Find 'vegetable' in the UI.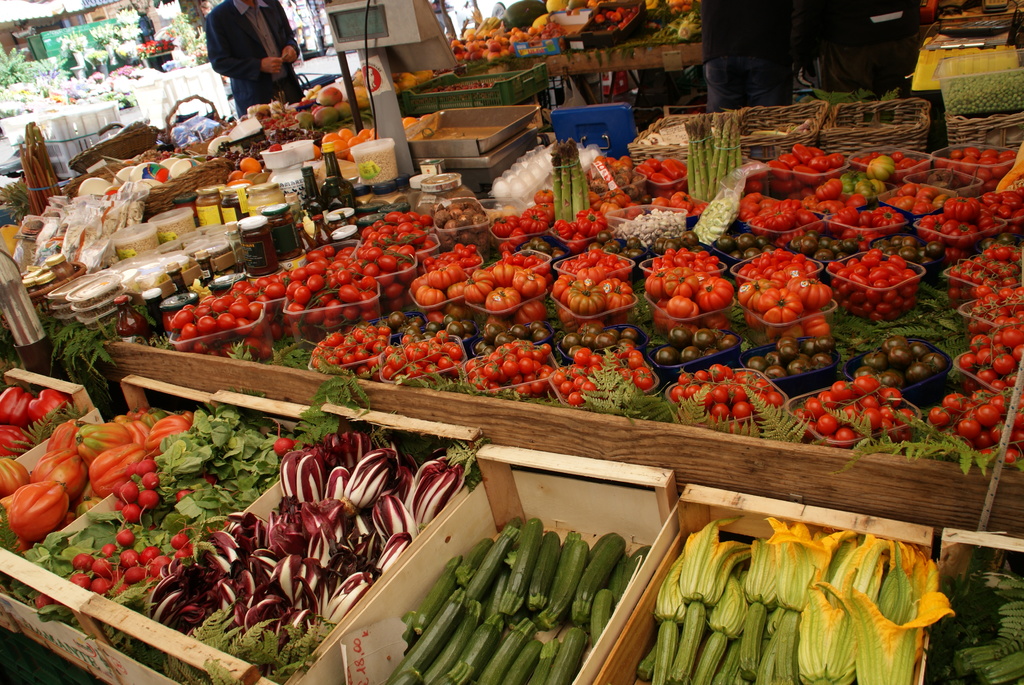
UI element at select_region(0, 386, 31, 432).
